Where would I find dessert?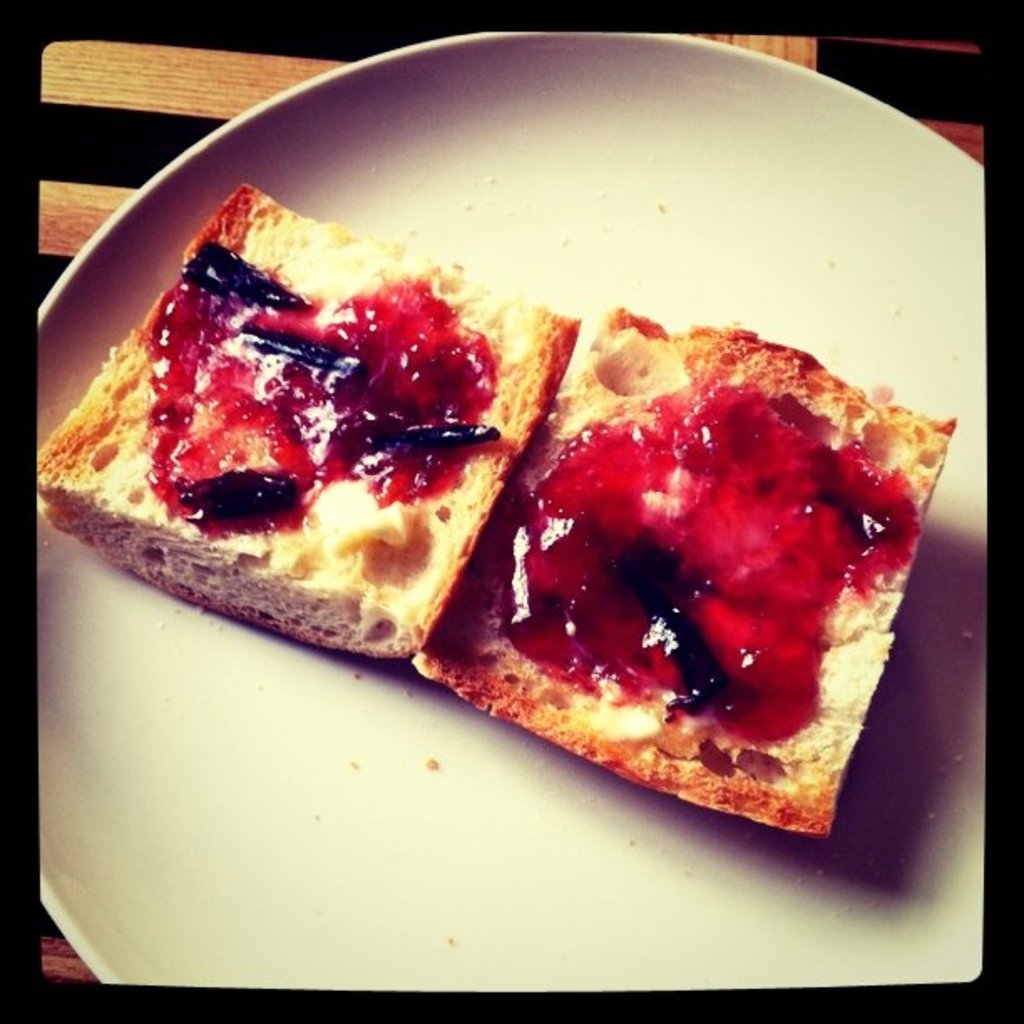
At pyautogui.locateOnScreen(12, 204, 929, 843).
